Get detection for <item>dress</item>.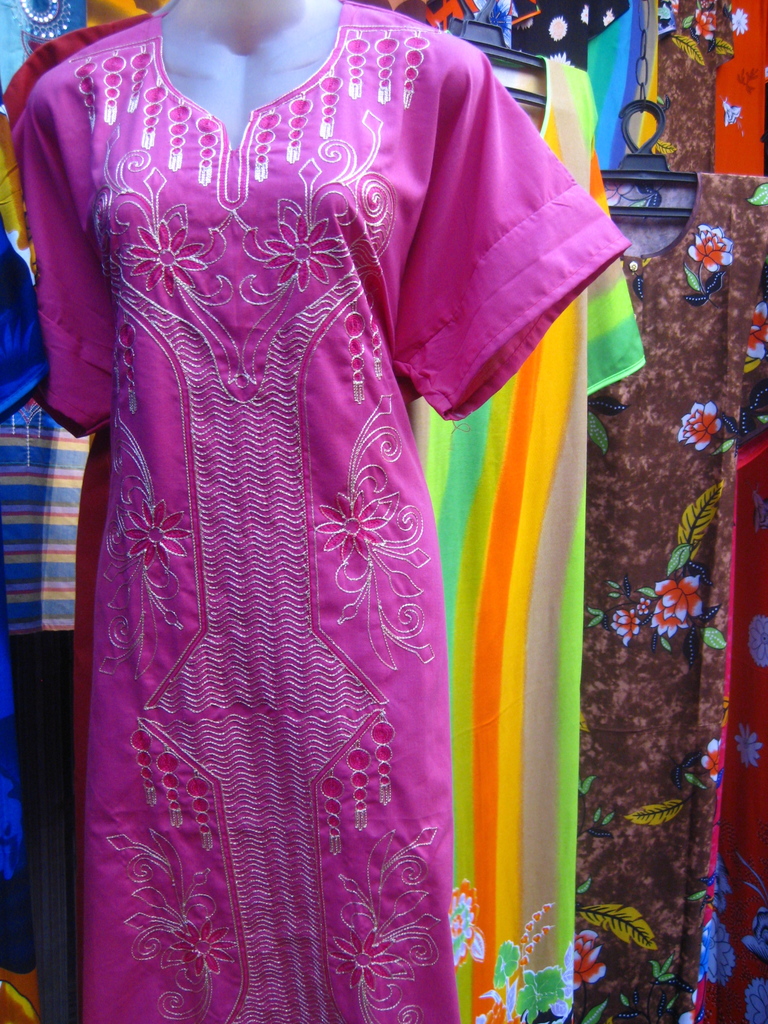
Detection: 19,0,630,1023.
